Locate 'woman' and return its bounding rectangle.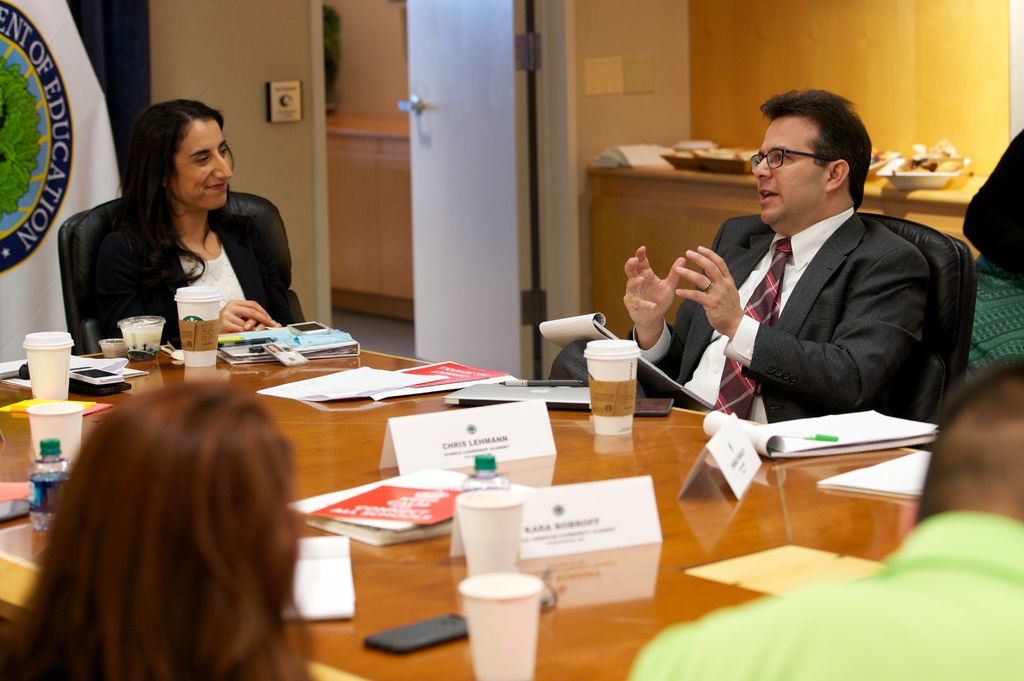
locate(0, 378, 315, 680).
